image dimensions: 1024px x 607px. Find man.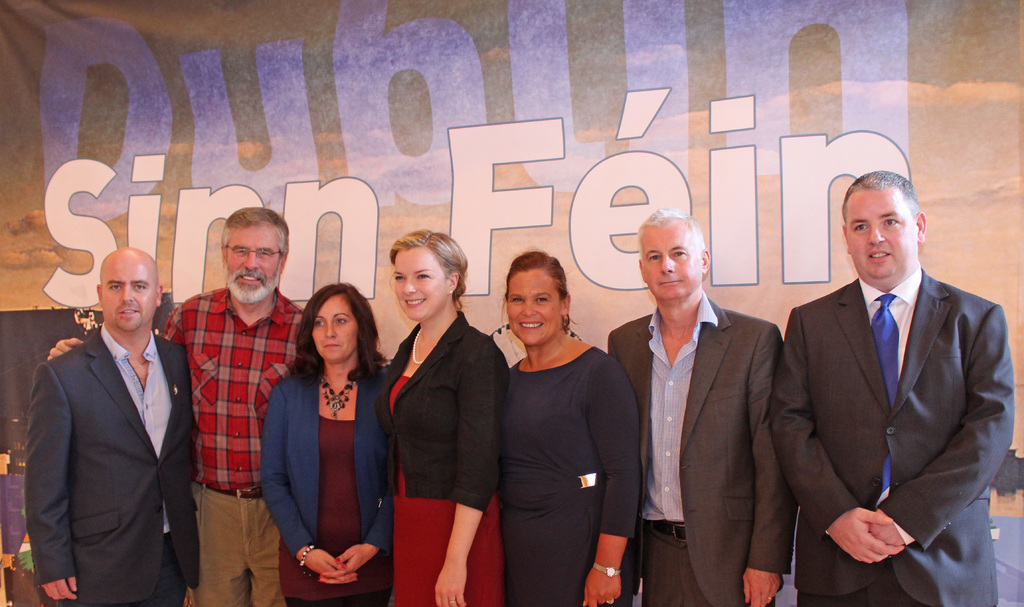
773/173/1012/606.
